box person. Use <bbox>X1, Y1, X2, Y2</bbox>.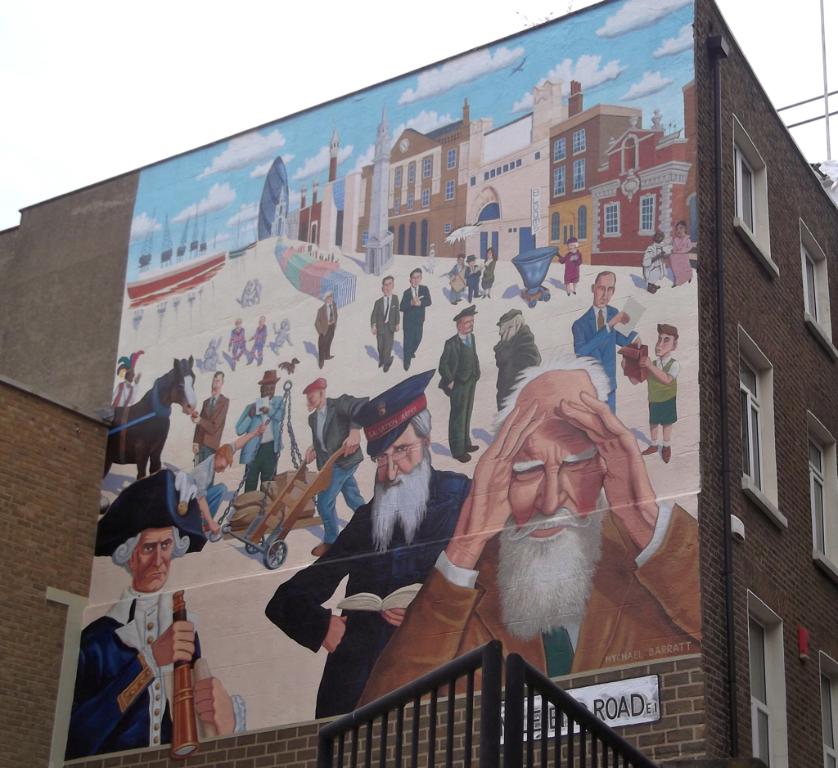
<bbox>172, 442, 236, 531</bbox>.
